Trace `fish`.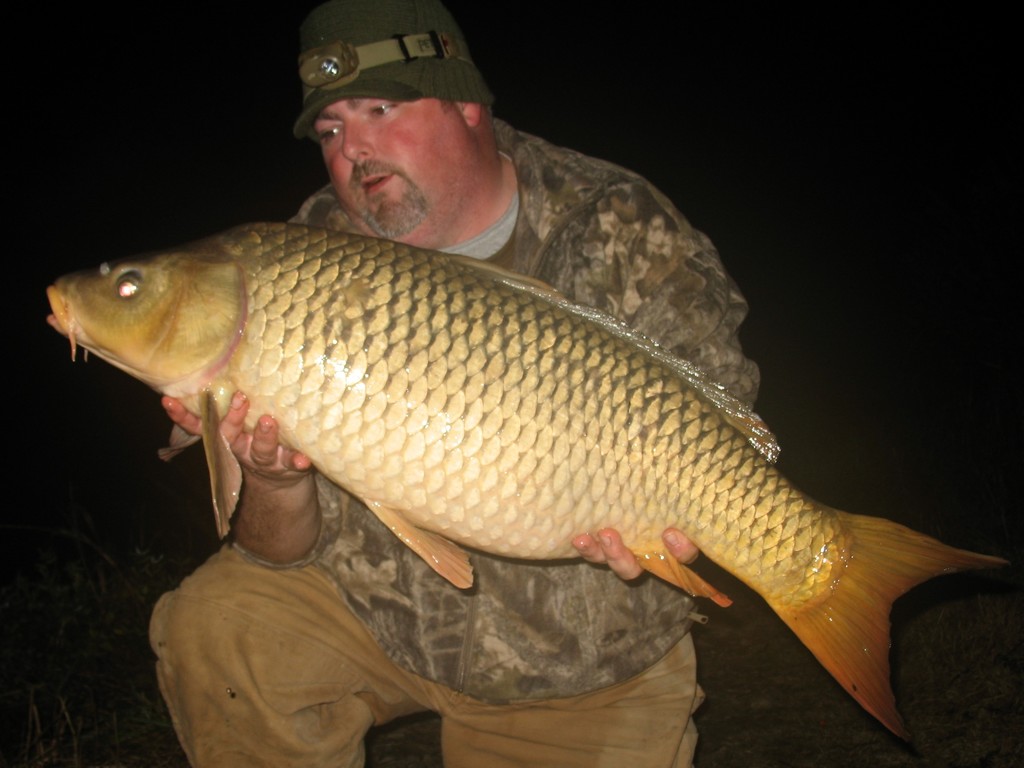
Traced to box(76, 198, 988, 728).
